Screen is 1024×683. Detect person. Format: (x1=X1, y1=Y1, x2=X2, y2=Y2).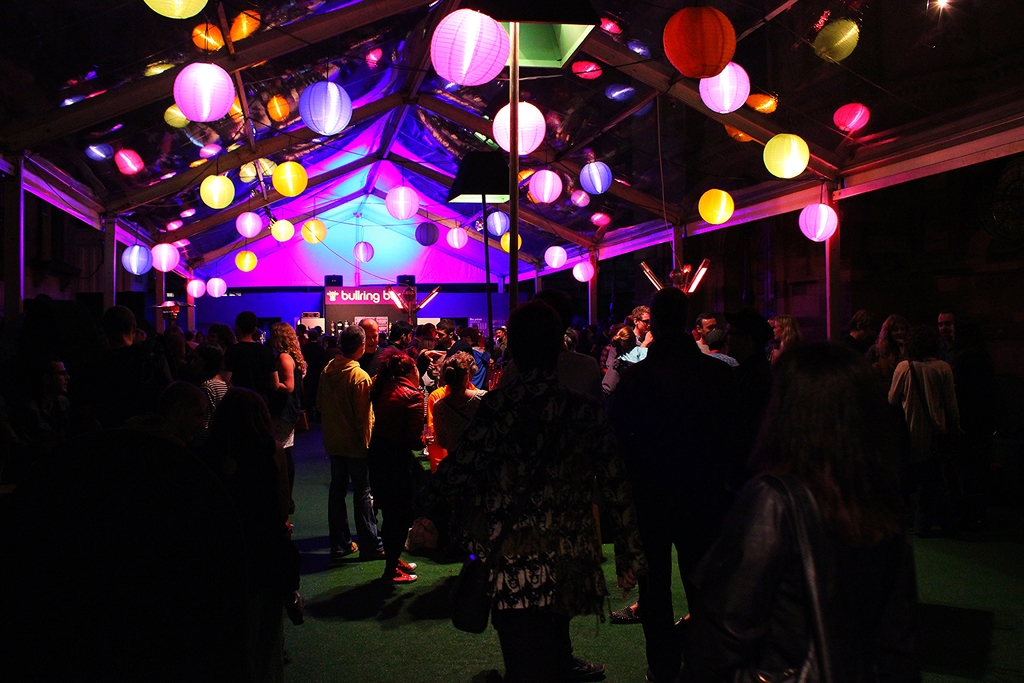
(x1=312, y1=324, x2=379, y2=568).
